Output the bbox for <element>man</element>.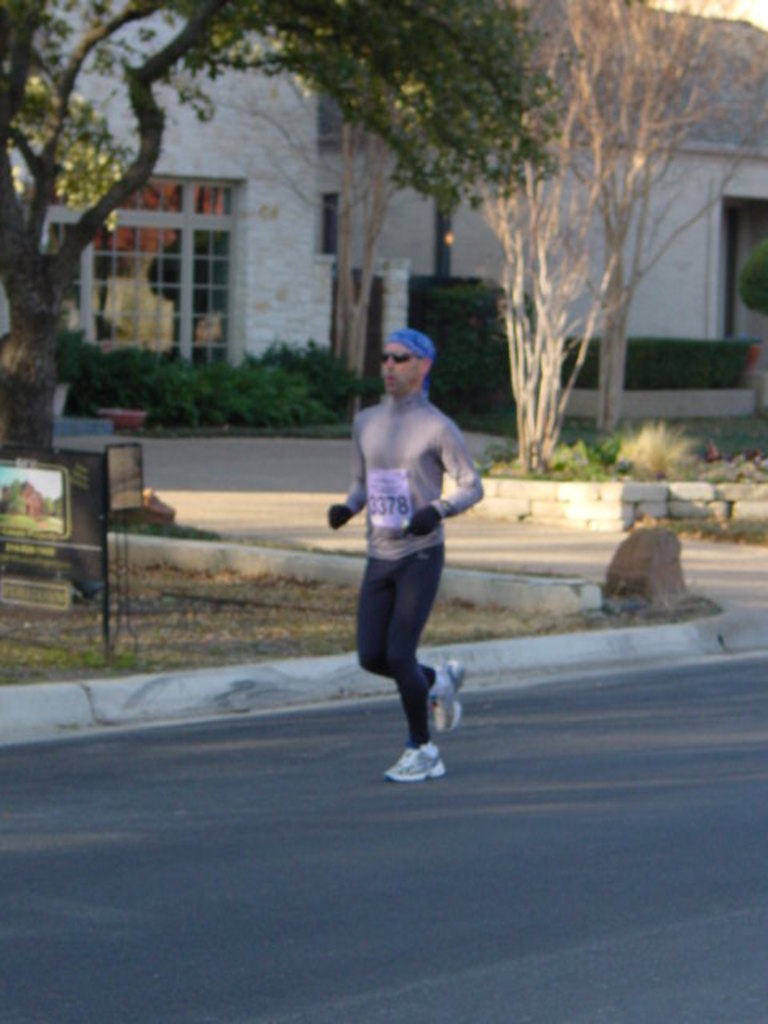
<bbox>330, 326, 486, 770</bbox>.
